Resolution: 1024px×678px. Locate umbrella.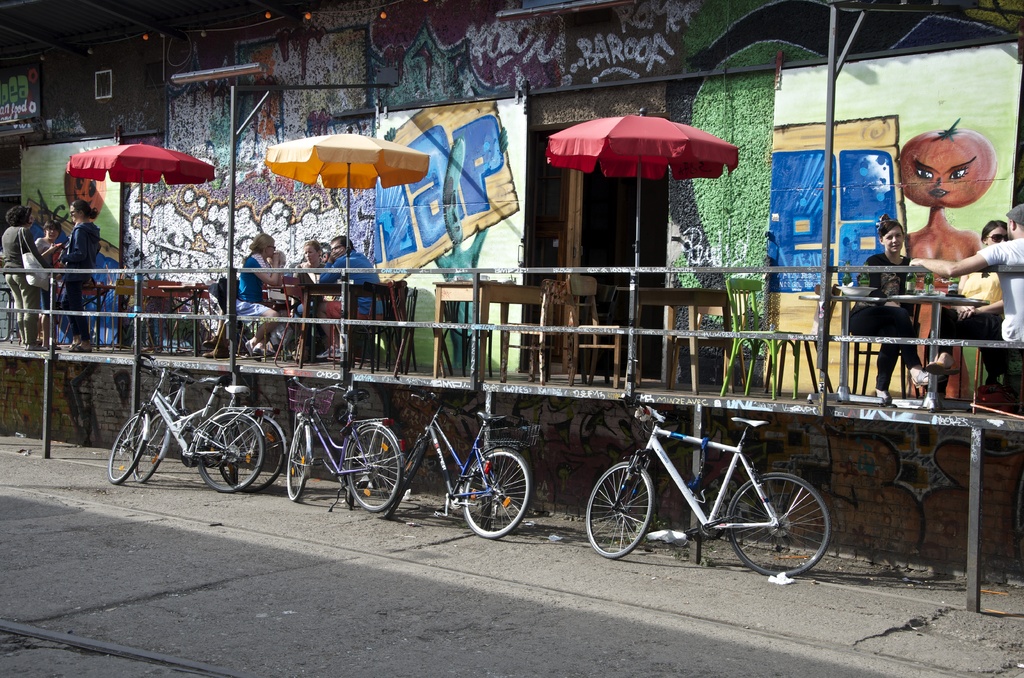
Rect(266, 134, 434, 364).
